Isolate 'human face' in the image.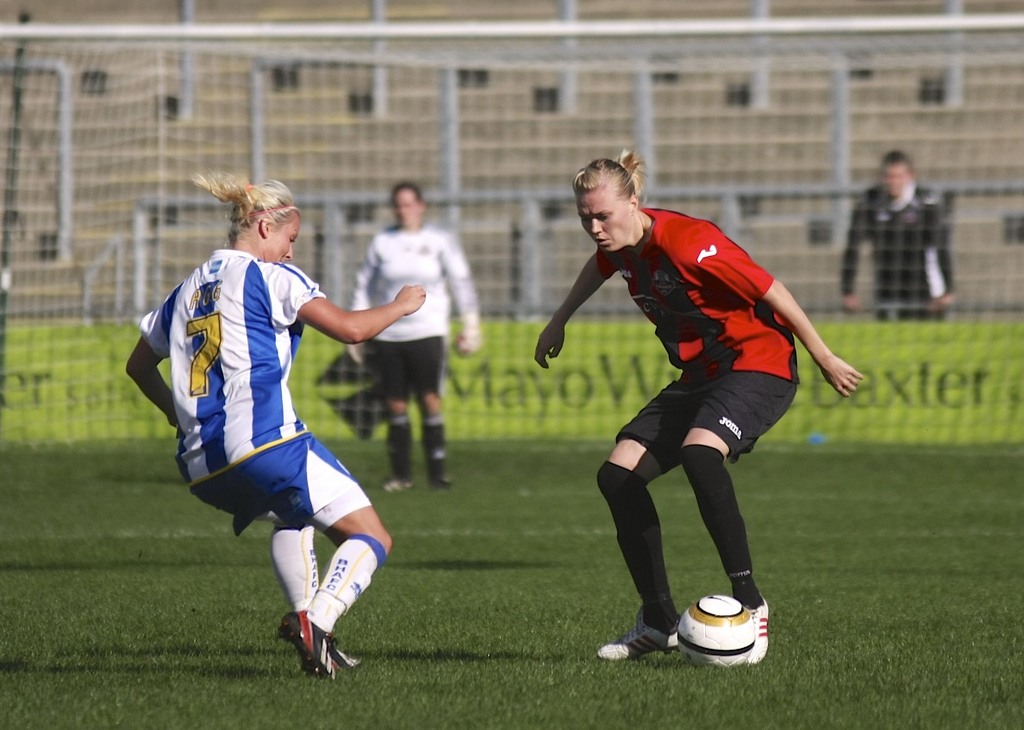
Isolated region: x1=578 y1=190 x2=631 y2=251.
